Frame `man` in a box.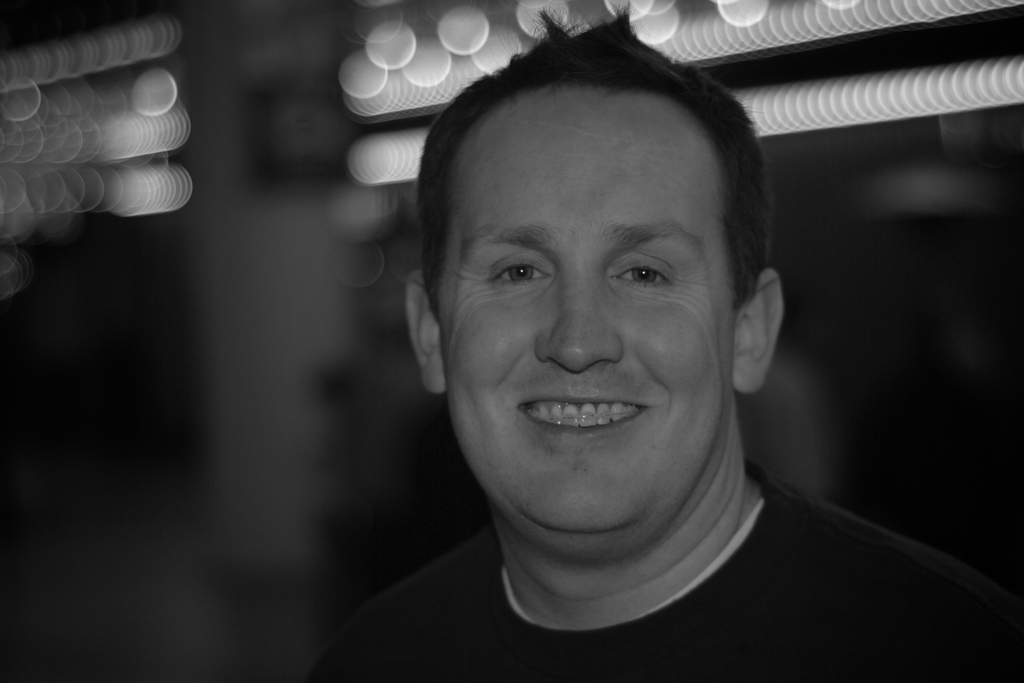
Rect(344, 12, 1021, 682).
